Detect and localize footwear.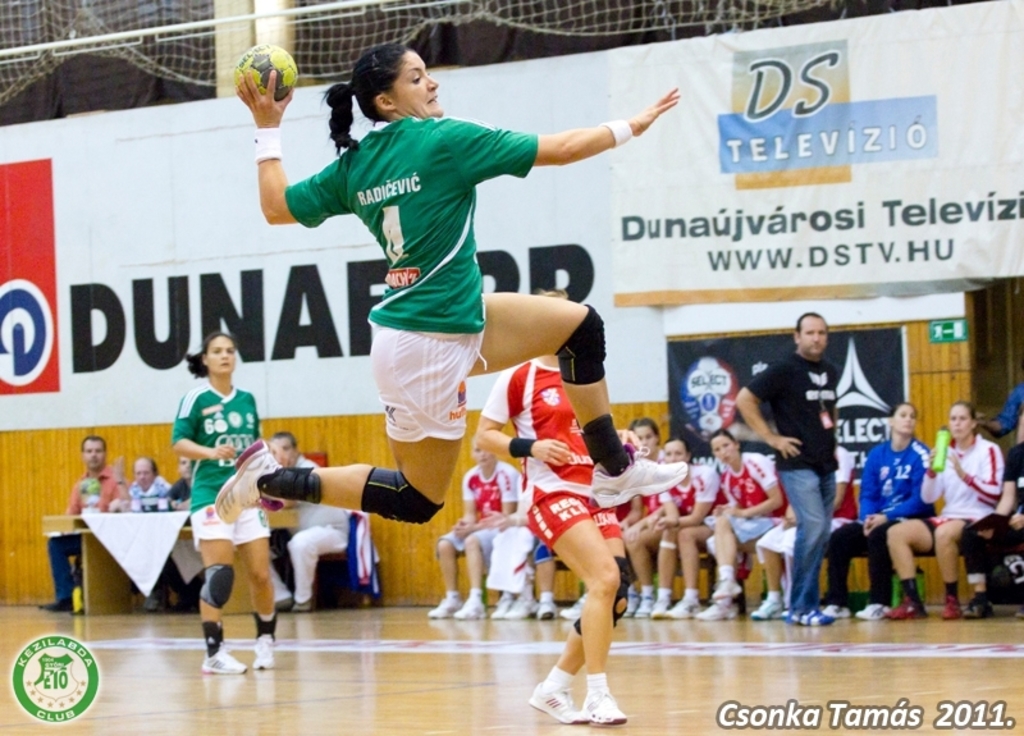
Localized at [252, 635, 278, 671].
